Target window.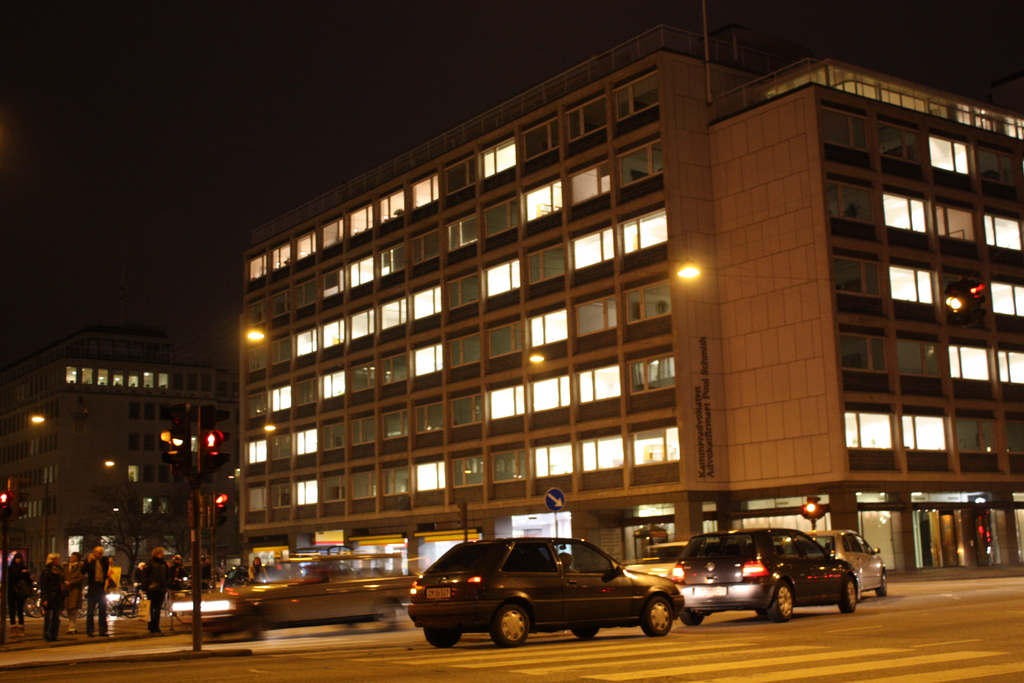
Target region: x1=885 y1=186 x2=926 y2=231.
